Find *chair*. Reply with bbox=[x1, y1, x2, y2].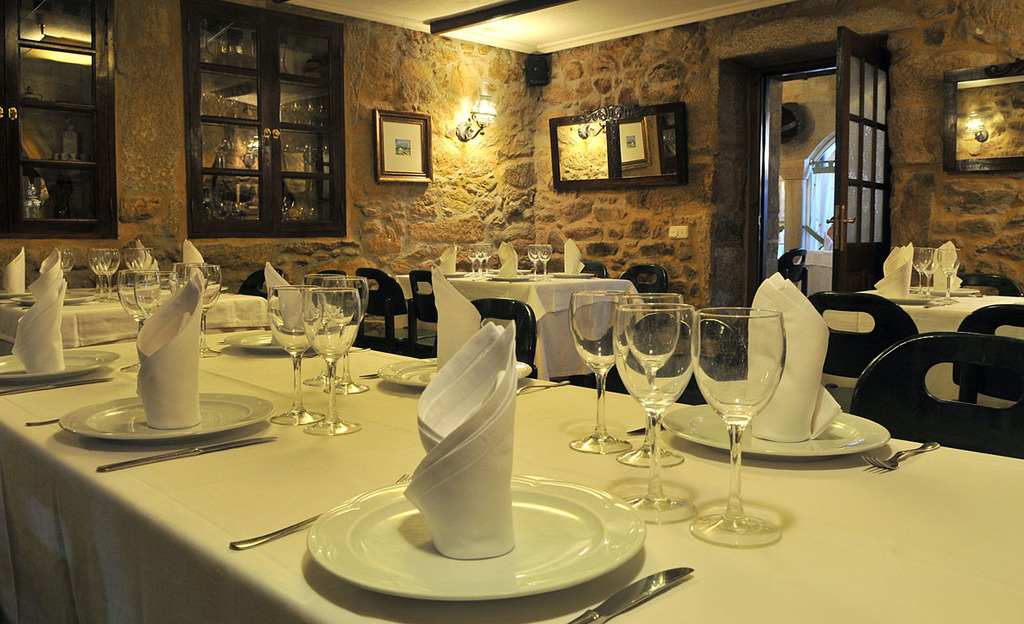
bbox=[949, 303, 1023, 412].
